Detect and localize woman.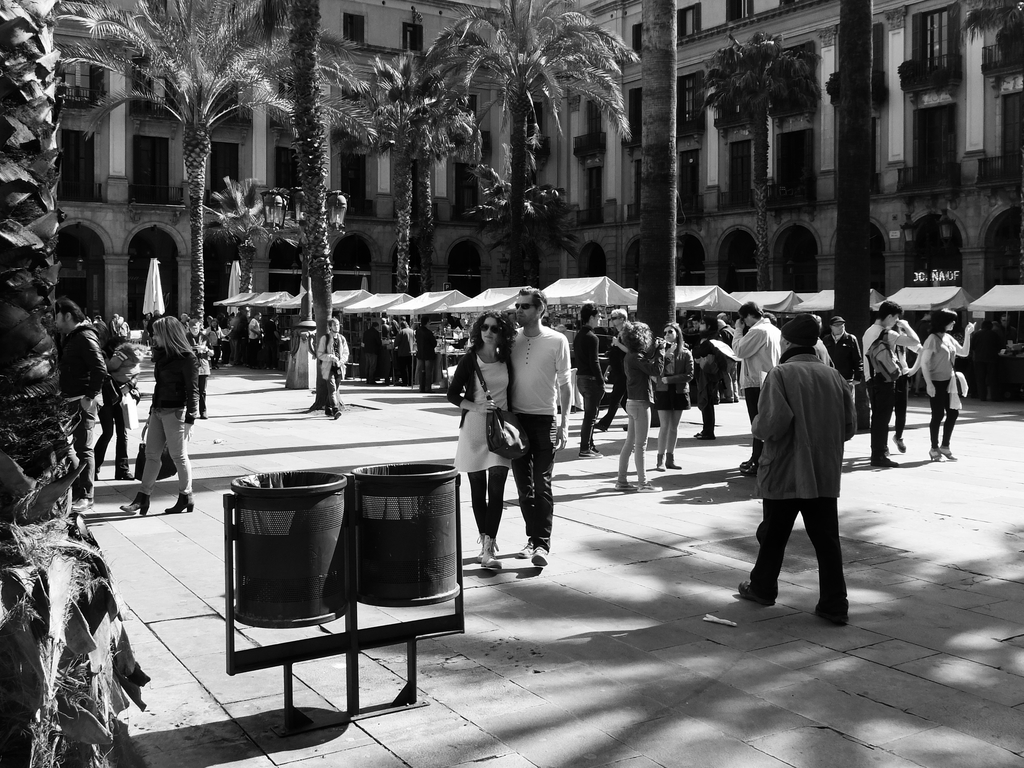
Localized at box=[614, 322, 662, 495].
